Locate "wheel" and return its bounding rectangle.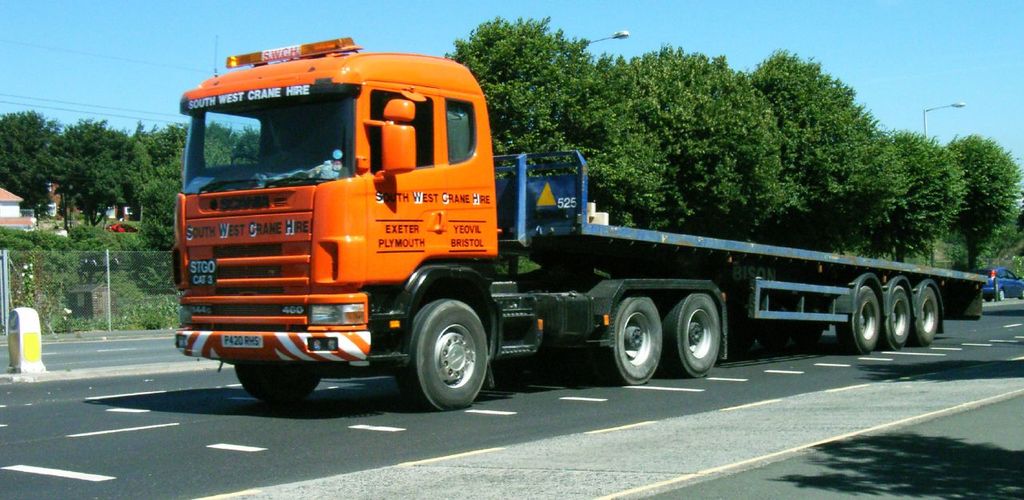
box(997, 288, 1004, 299).
